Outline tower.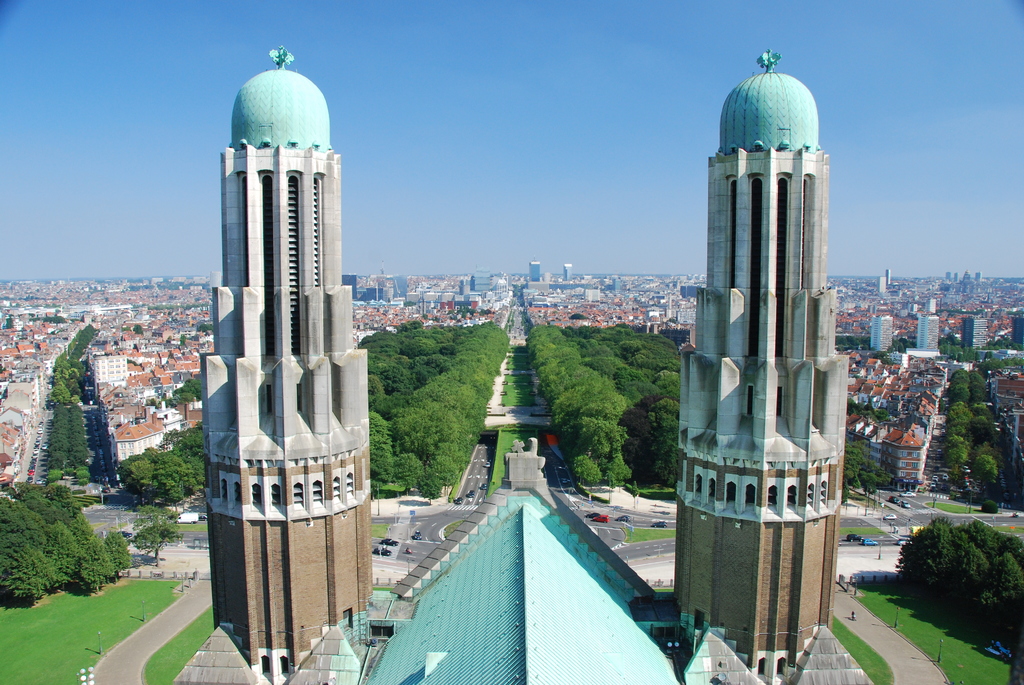
Outline: left=197, top=42, right=371, bottom=684.
